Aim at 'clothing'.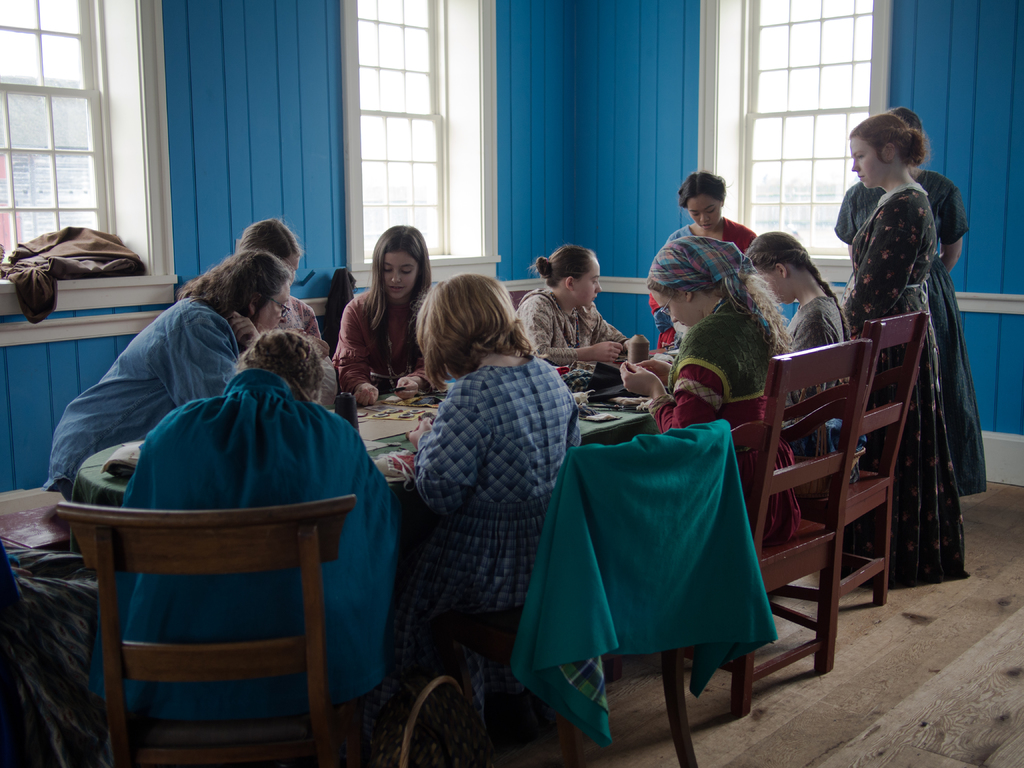
Aimed at <box>841,179,975,598</box>.
